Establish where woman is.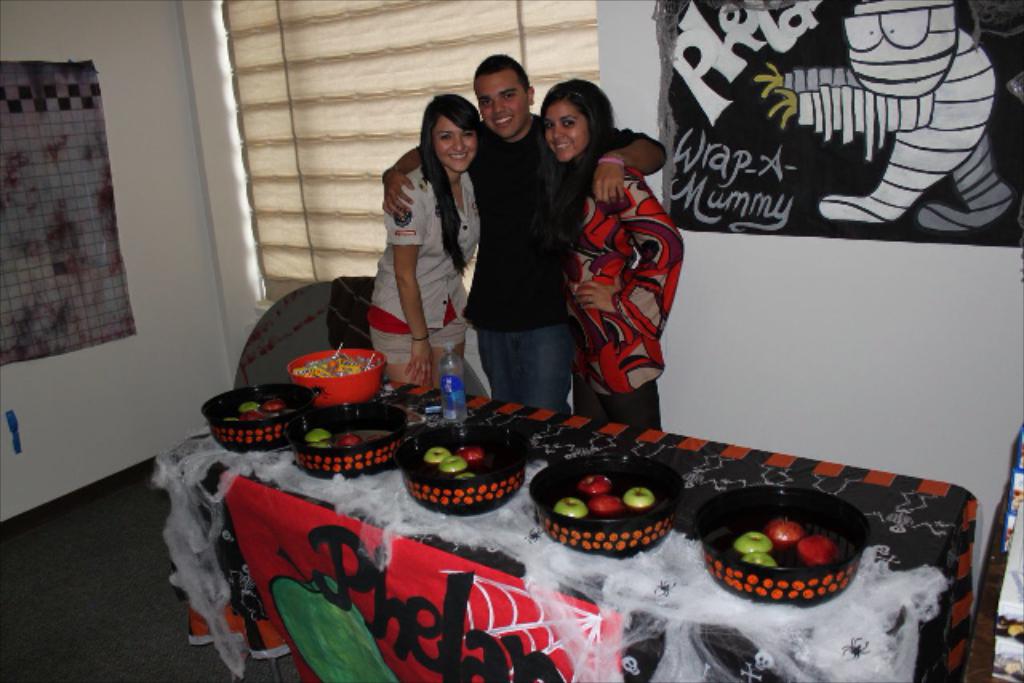
Established at l=366, t=94, r=494, b=395.
